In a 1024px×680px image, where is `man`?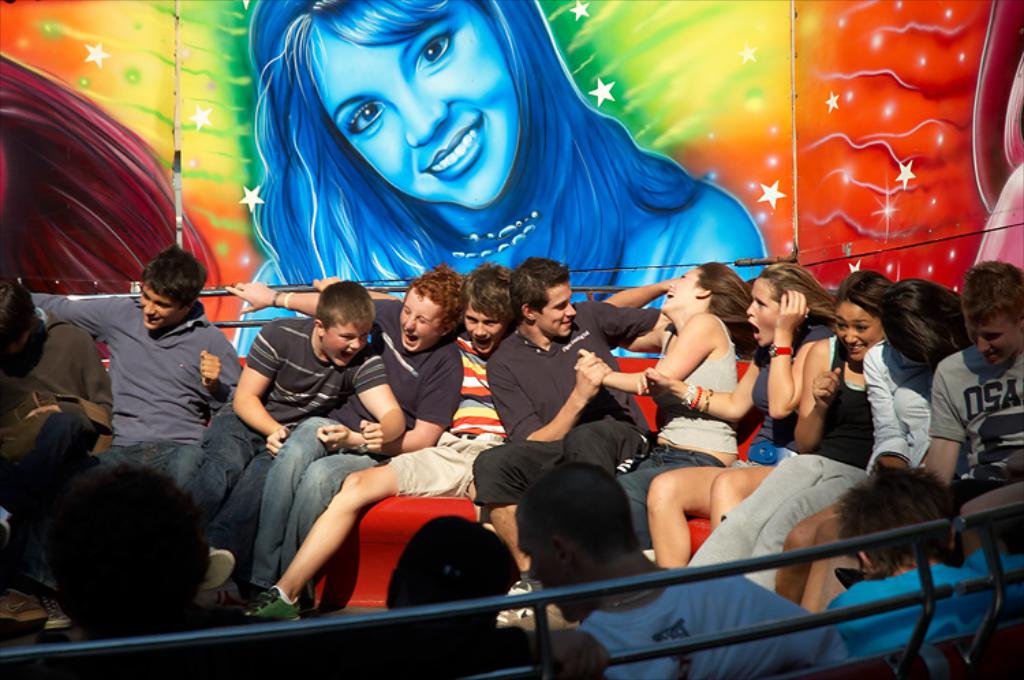
l=470, t=251, r=681, b=608.
